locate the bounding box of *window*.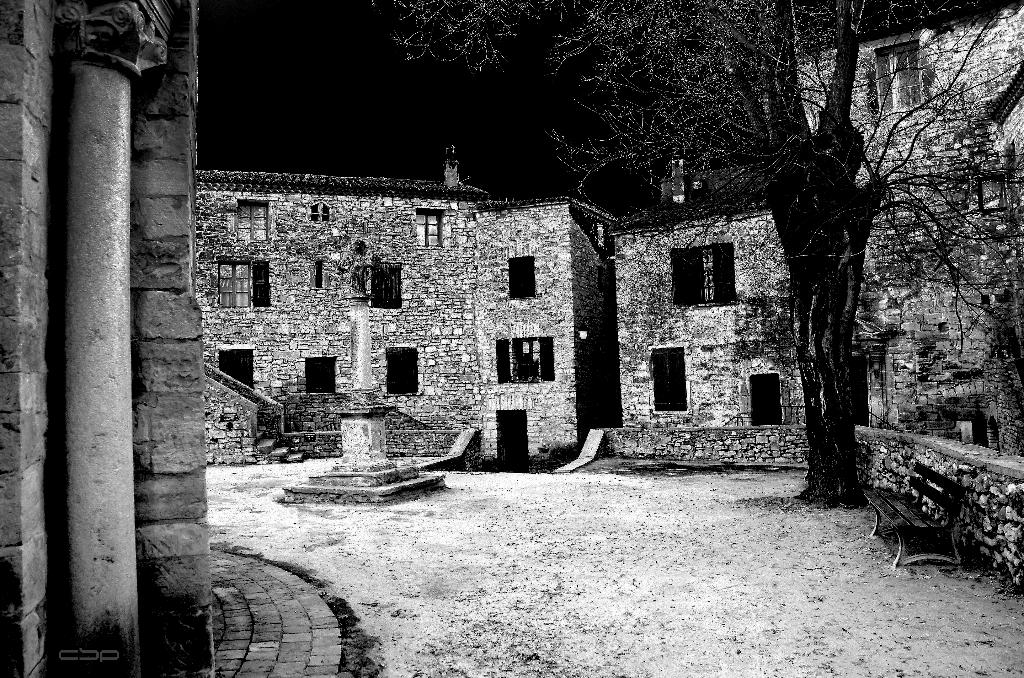
Bounding box: 220, 350, 253, 387.
